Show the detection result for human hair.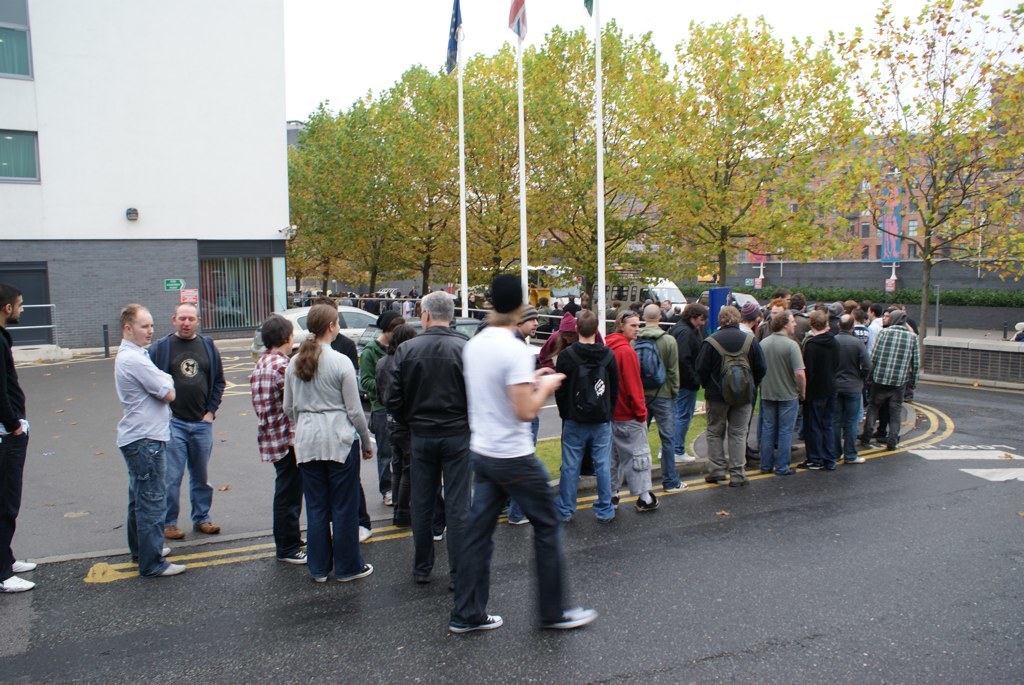
<region>119, 302, 140, 326</region>.
